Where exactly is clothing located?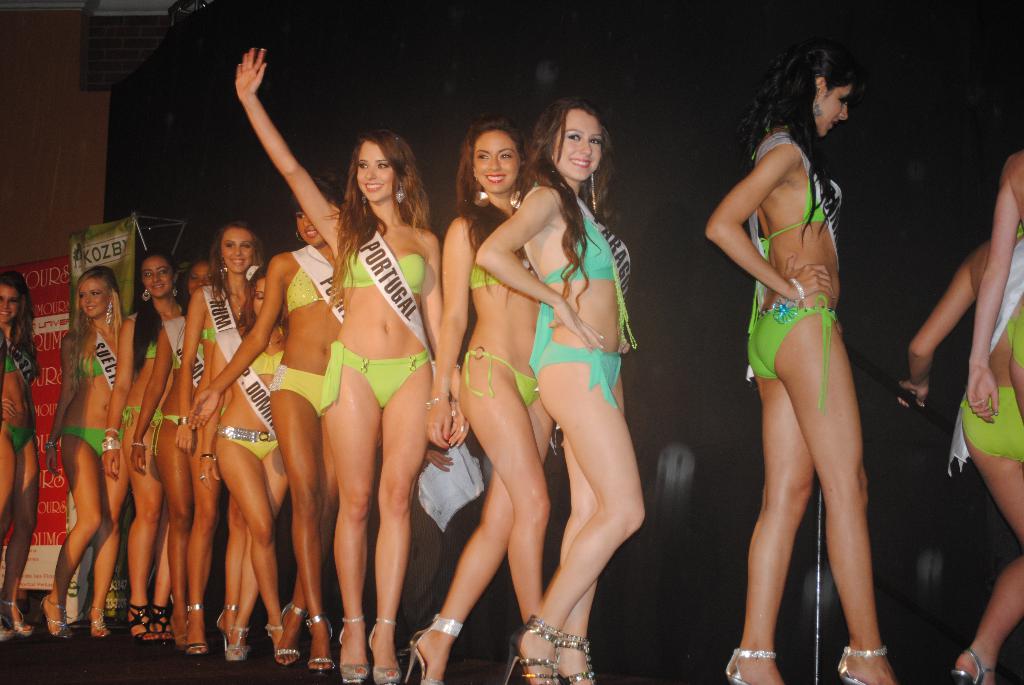
Its bounding box is 343:255:426:295.
